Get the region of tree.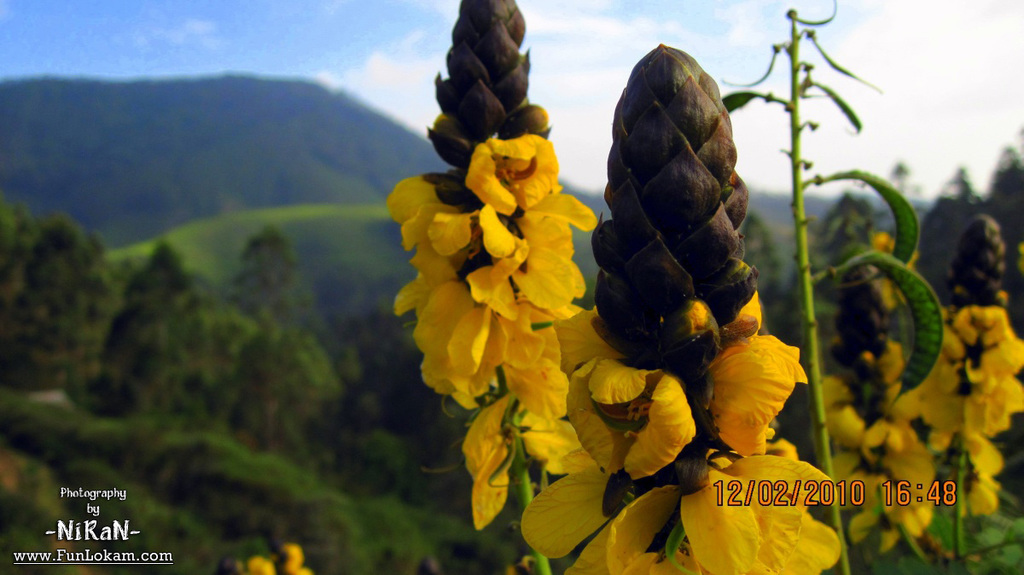
BBox(230, 214, 318, 454).
